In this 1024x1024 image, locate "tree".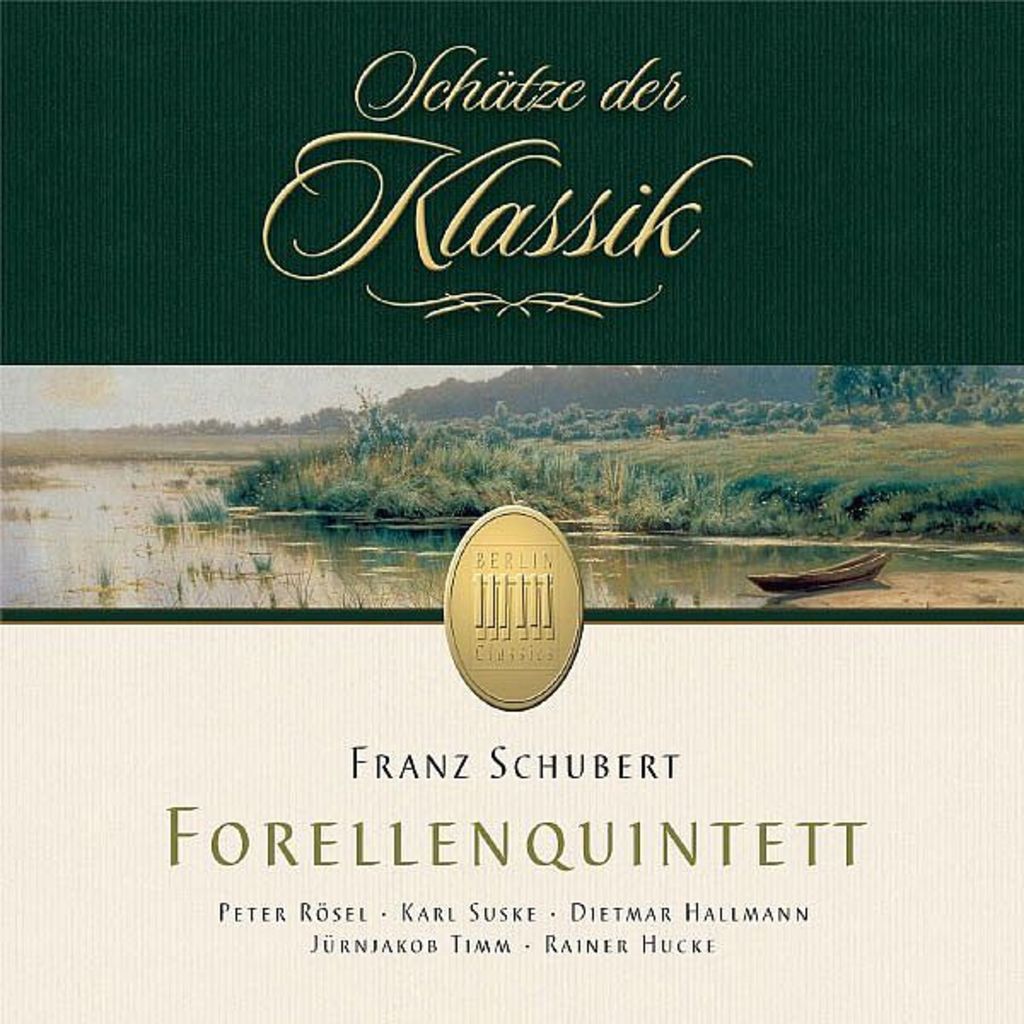
Bounding box: <region>294, 374, 1019, 430</region>.
